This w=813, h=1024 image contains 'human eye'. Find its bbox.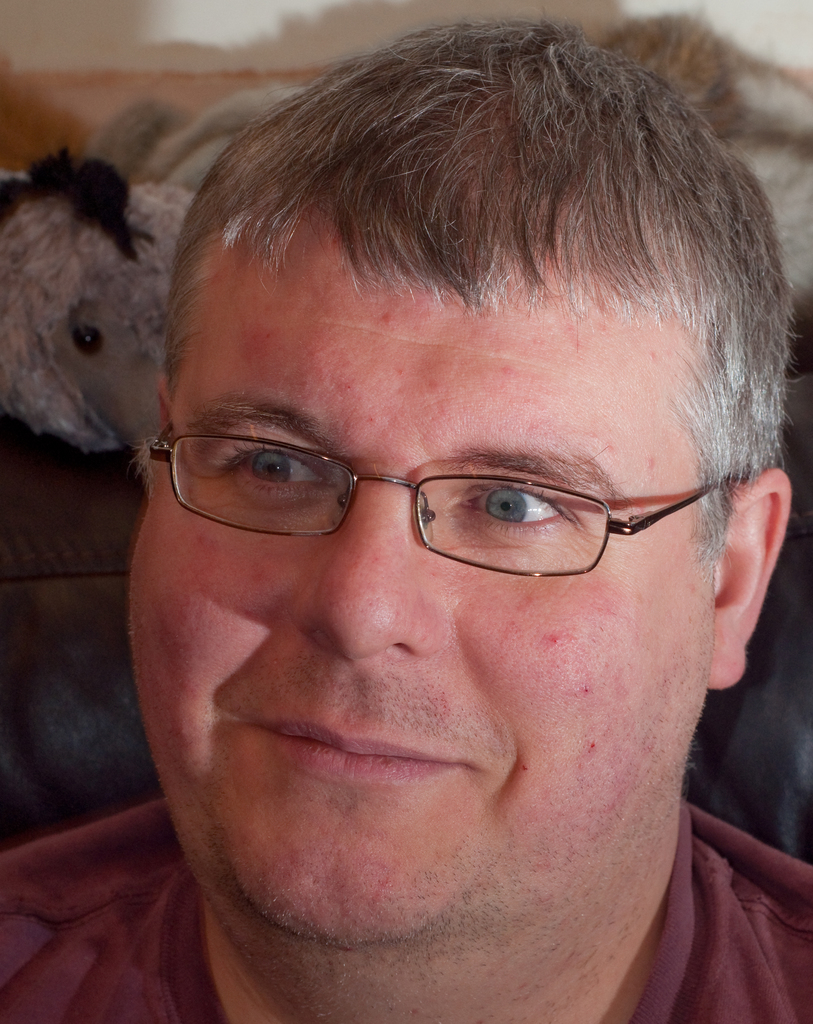
box(214, 438, 333, 500).
